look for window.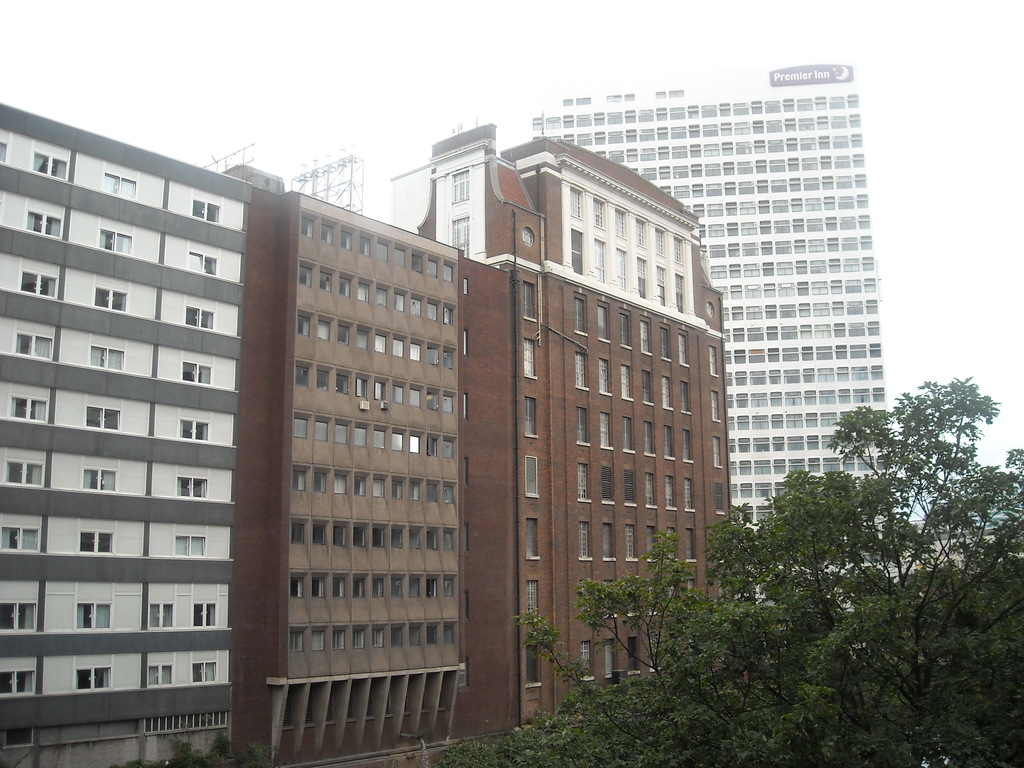
Found: 856,456,876,468.
